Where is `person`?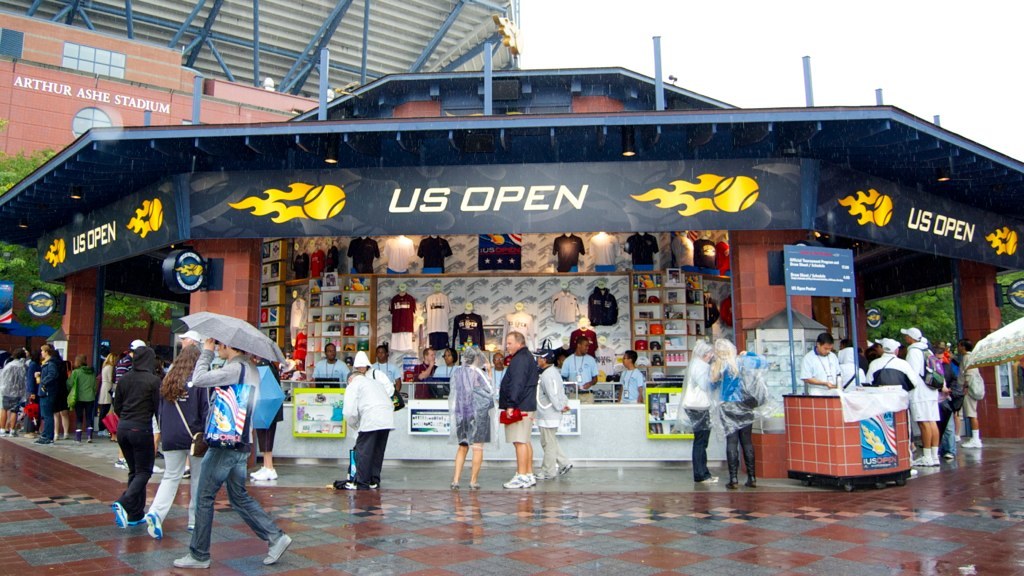
[180, 337, 296, 573].
